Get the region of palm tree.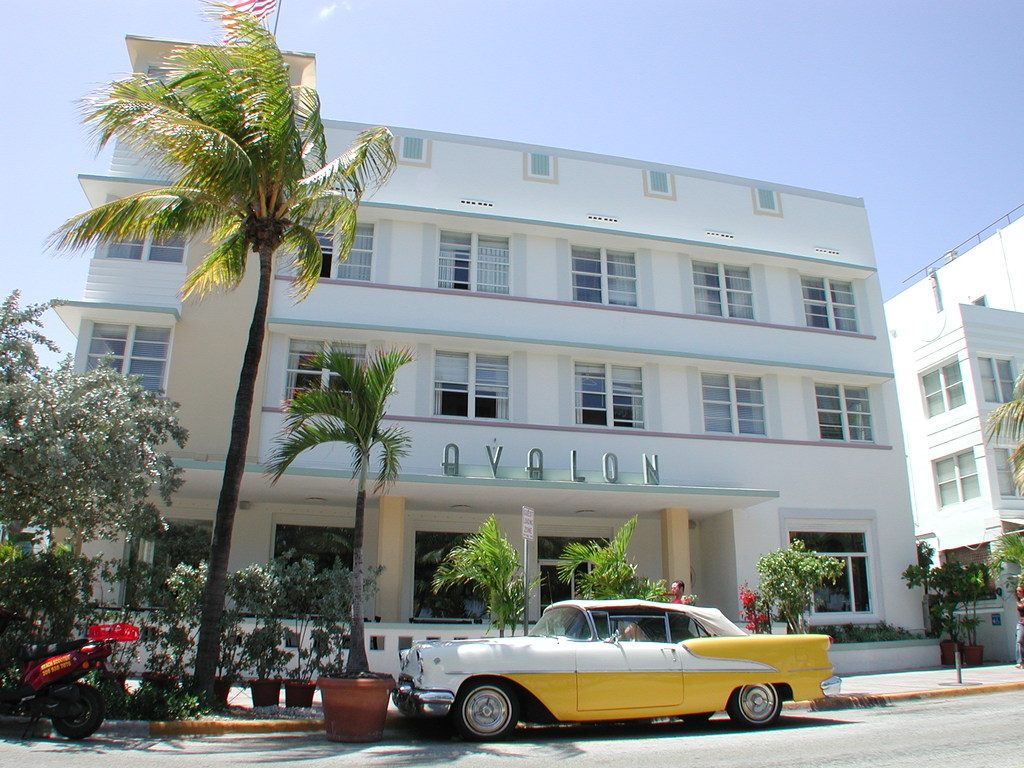
rect(430, 523, 504, 650).
